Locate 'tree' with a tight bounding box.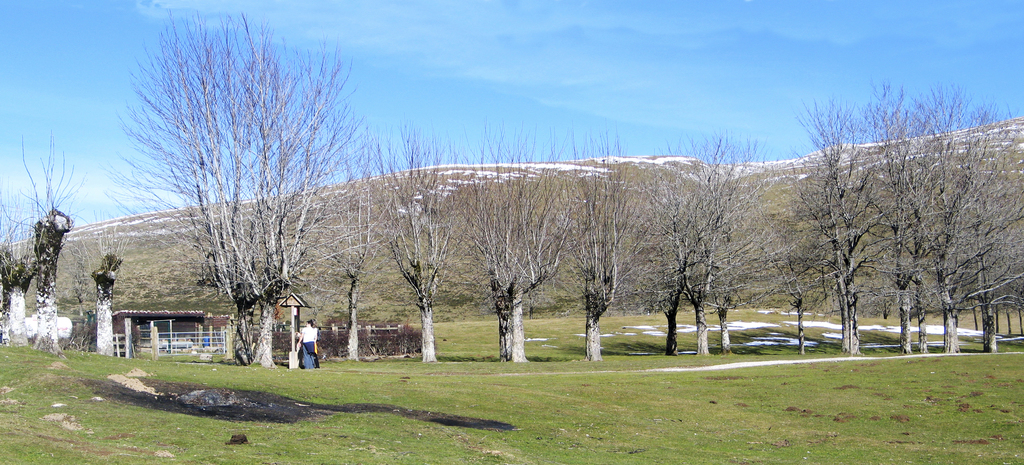
x1=118, y1=17, x2=373, y2=367.
